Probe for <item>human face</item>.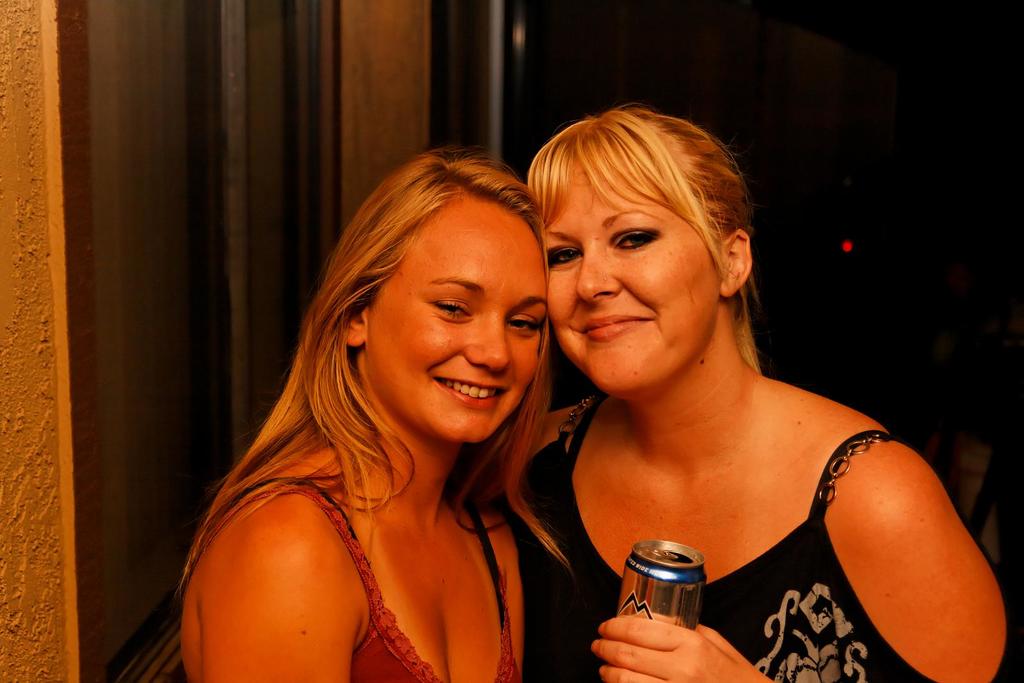
Probe result: left=543, top=158, right=723, bottom=392.
